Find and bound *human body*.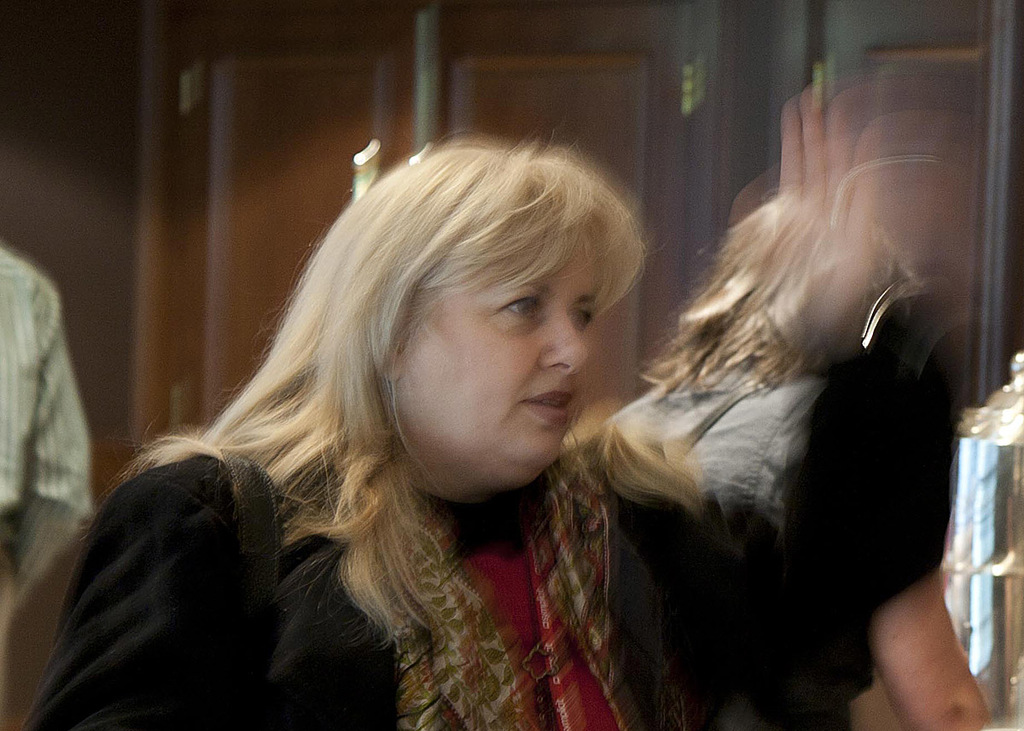
Bound: 0, 239, 90, 664.
